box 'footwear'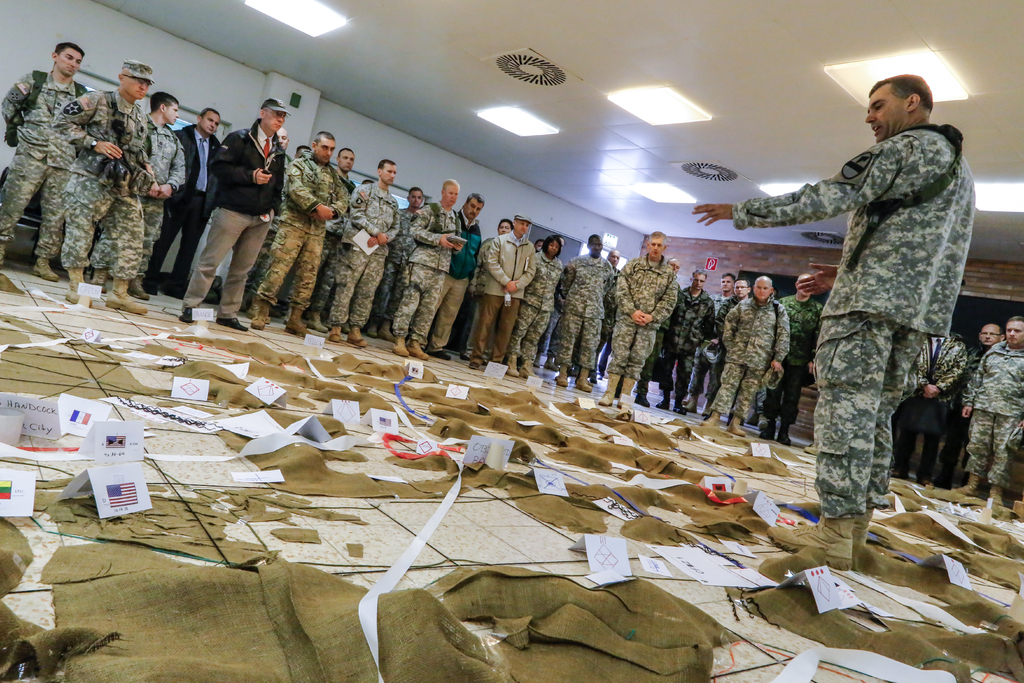
BBox(543, 356, 560, 370)
